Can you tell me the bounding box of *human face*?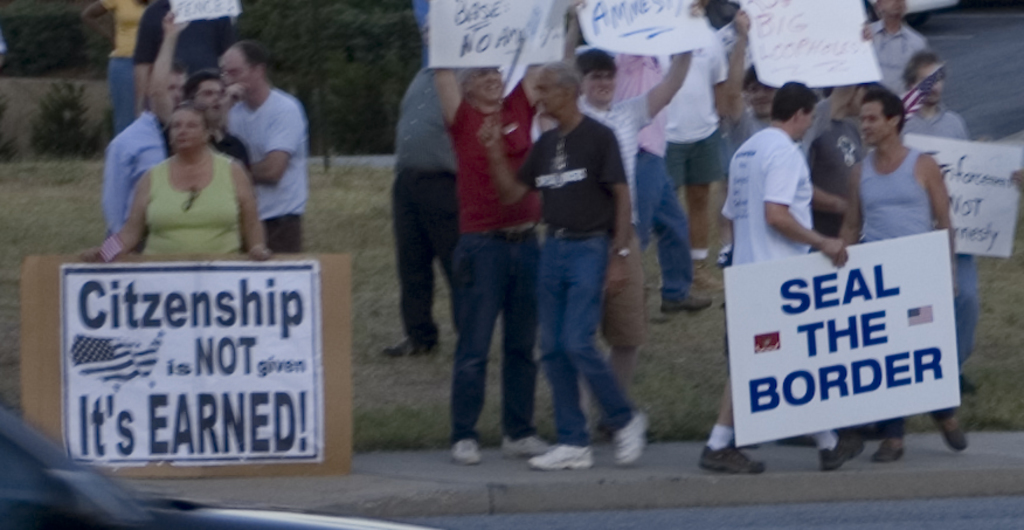
bbox(168, 110, 200, 150).
